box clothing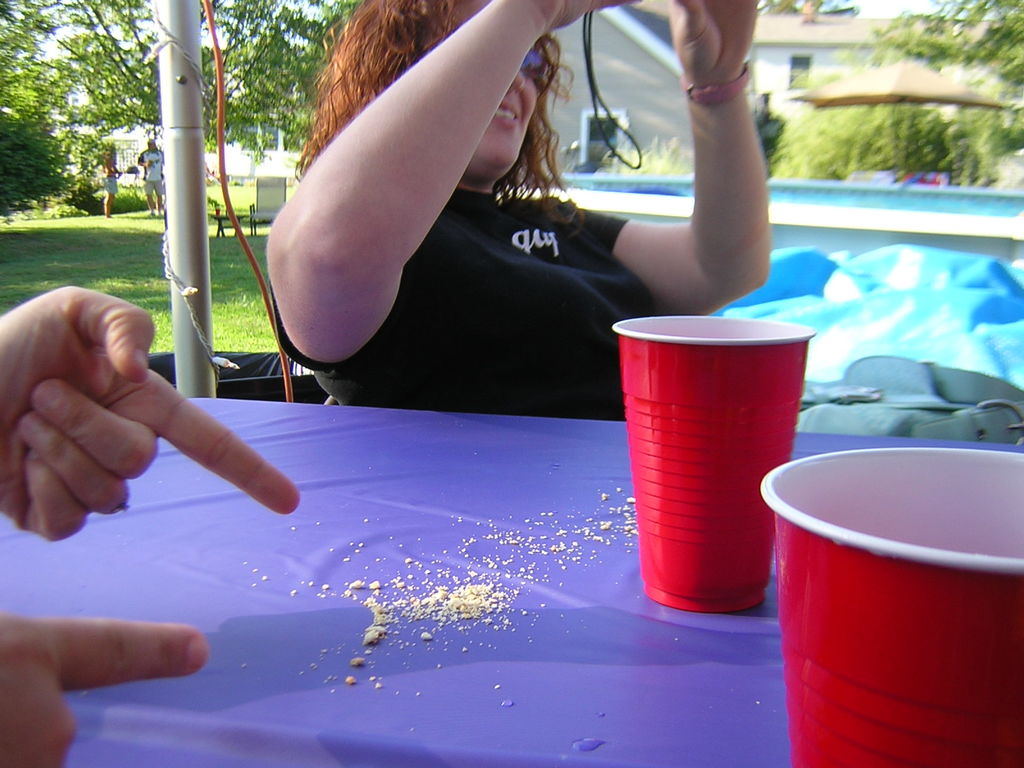
{"x1": 265, "y1": 184, "x2": 658, "y2": 423}
